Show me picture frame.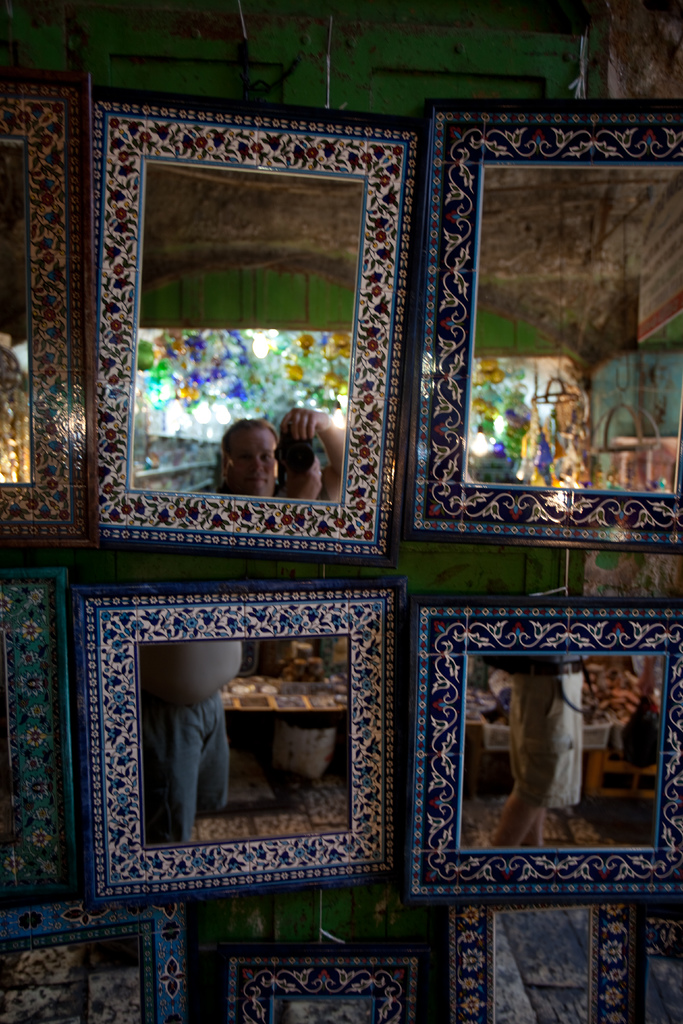
picture frame is here: x1=402, y1=97, x2=682, y2=545.
